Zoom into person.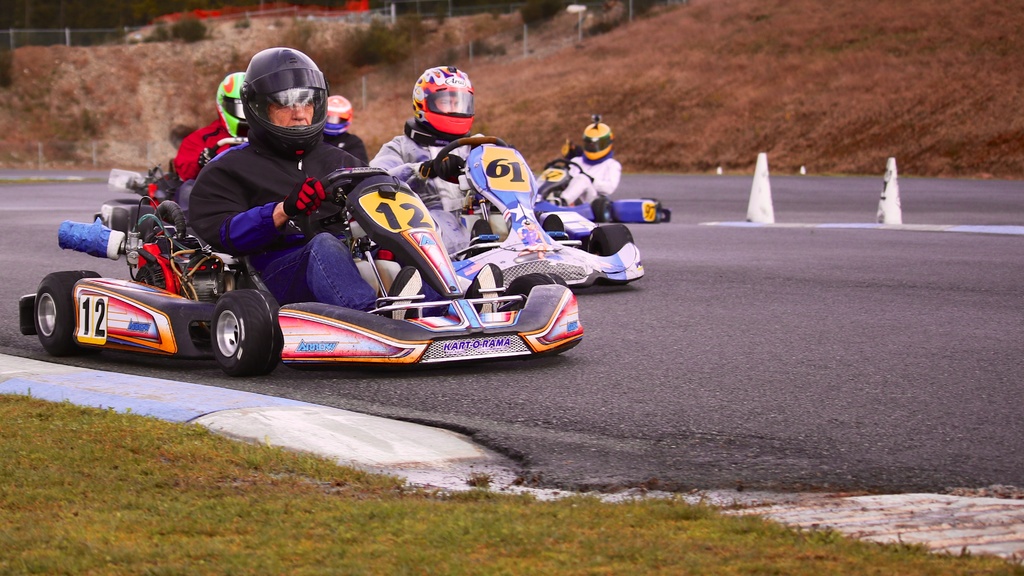
Zoom target: detection(193, 46, 396, 320).
